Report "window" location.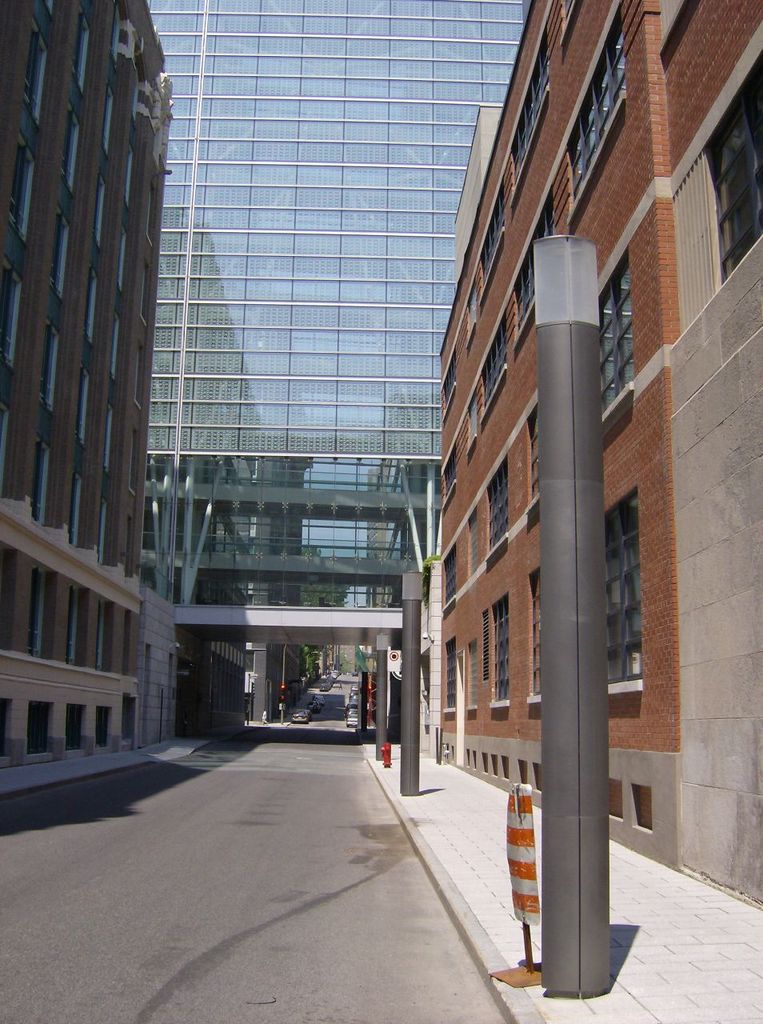
Report: x1=493, y1=594, x2=505, y2=709.
